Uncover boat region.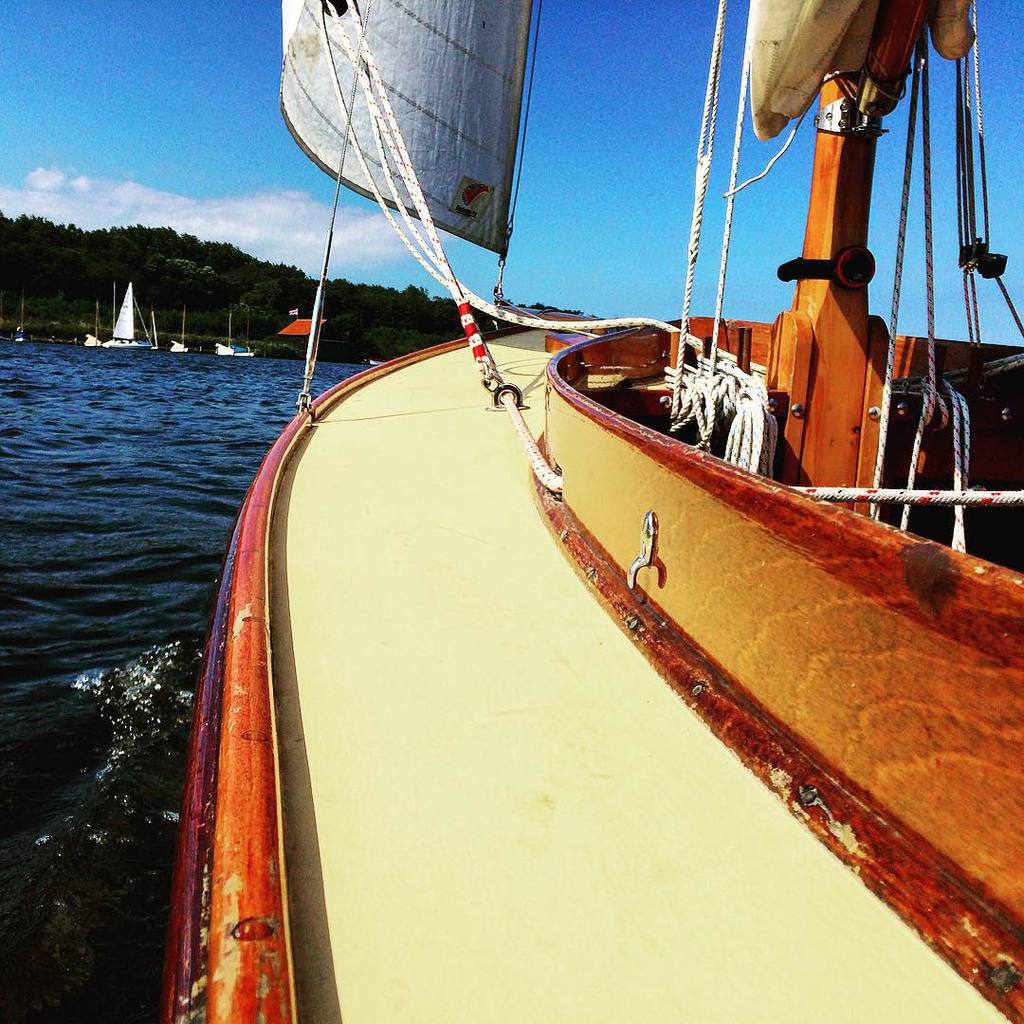
Uncovered: box(87, 310, 101, 346).
